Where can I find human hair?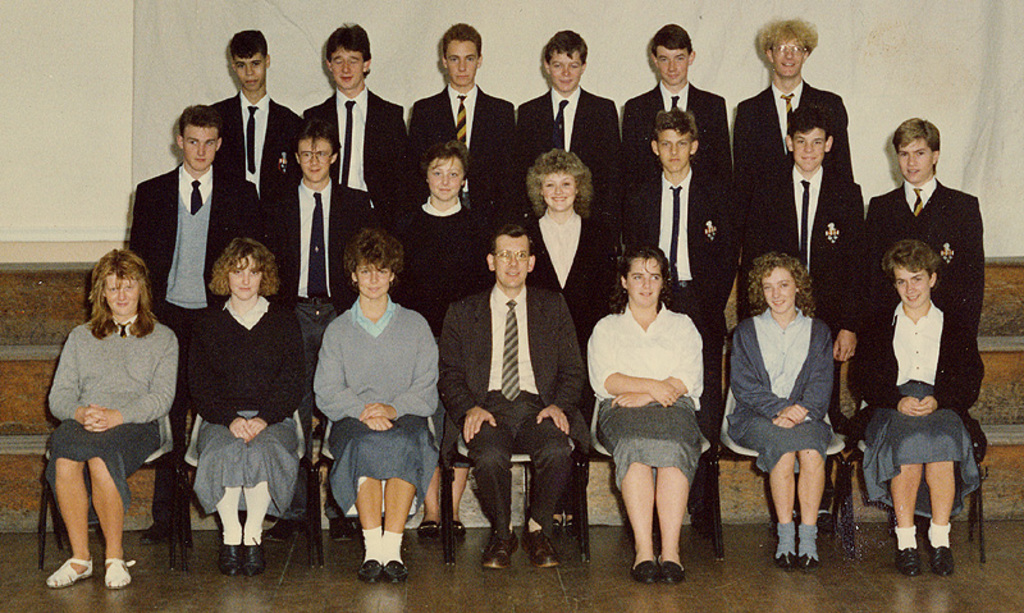
You can find it at region(609, 250, 681, 316).
